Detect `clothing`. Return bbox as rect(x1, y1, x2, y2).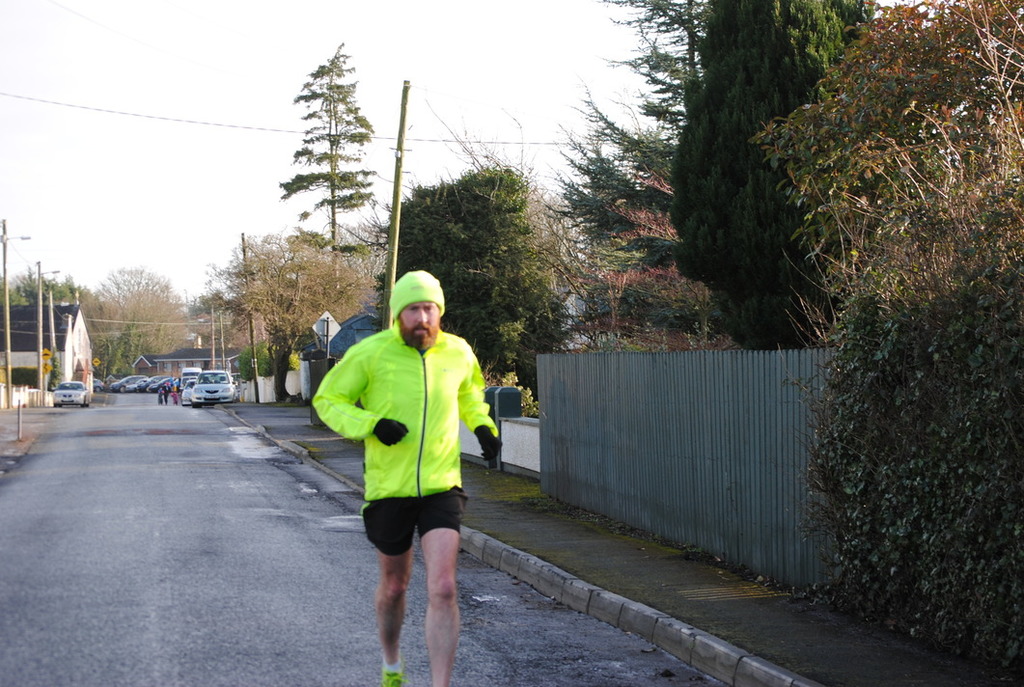
rect(324, 304, 484, 598).
